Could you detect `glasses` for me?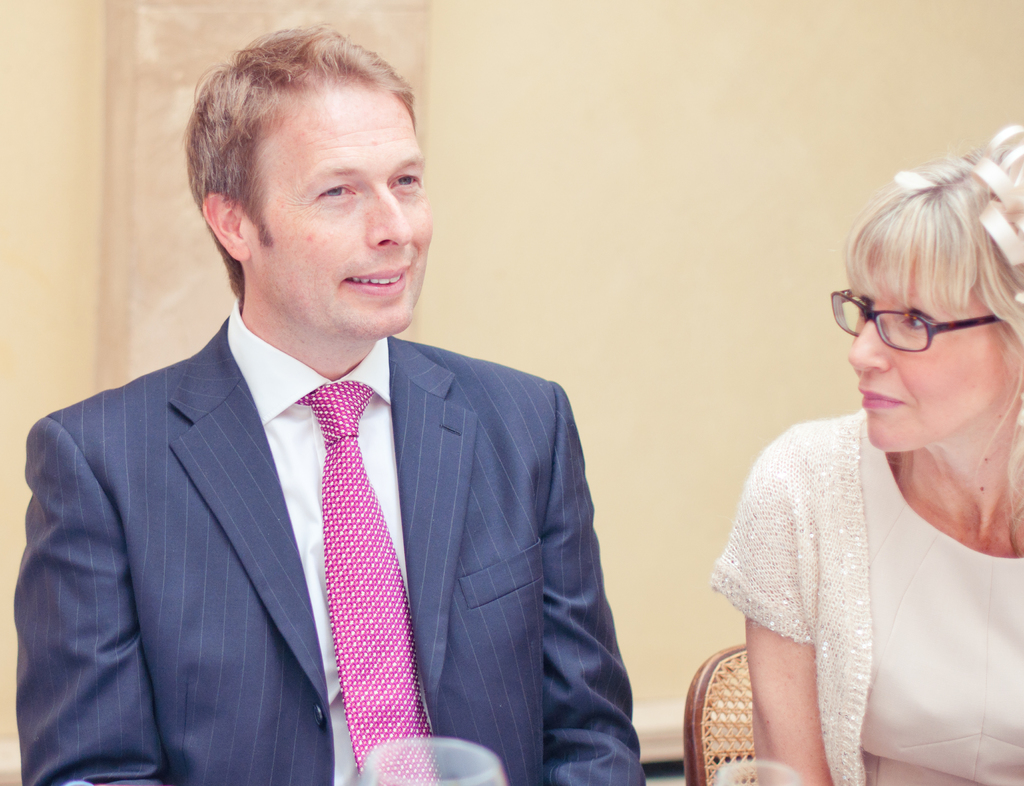
Detection result: x1=842 y1=298 x2=987 y2=357.
